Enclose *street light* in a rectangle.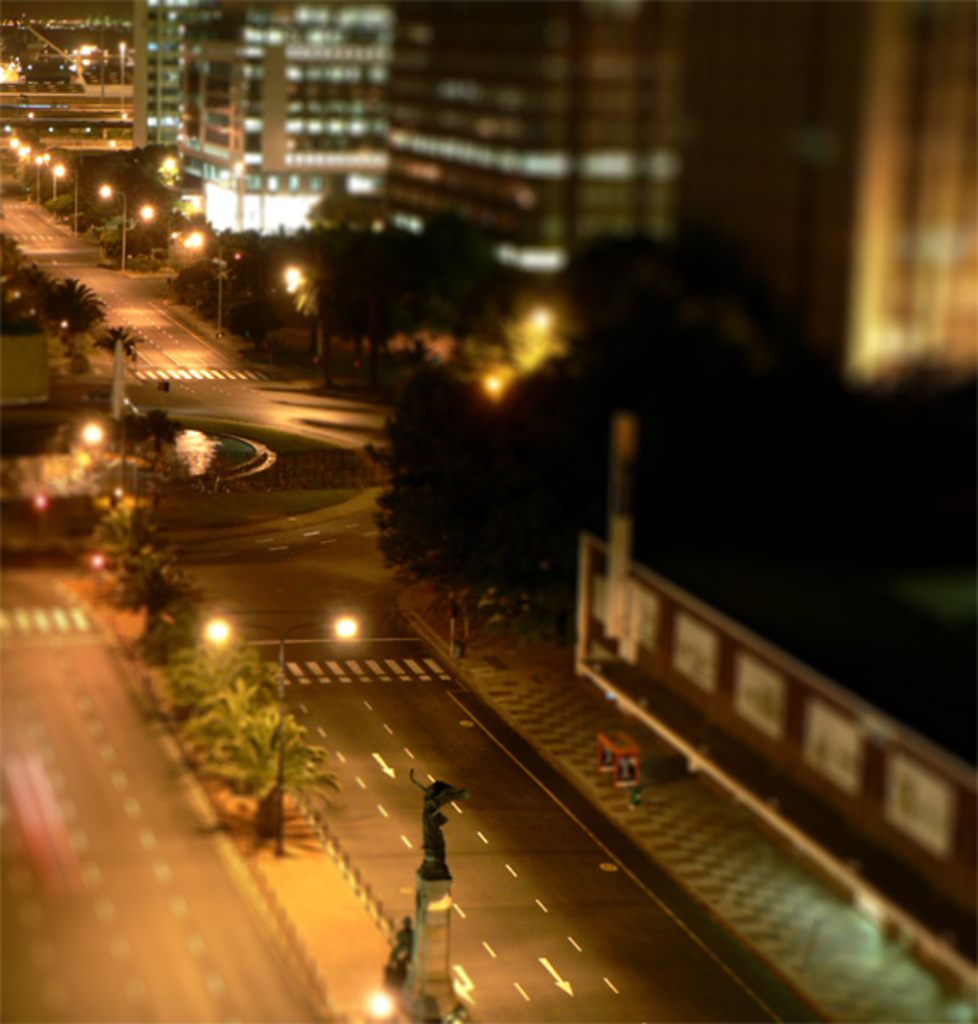
[x1=48, y1=164, x2=84, y2=227].
